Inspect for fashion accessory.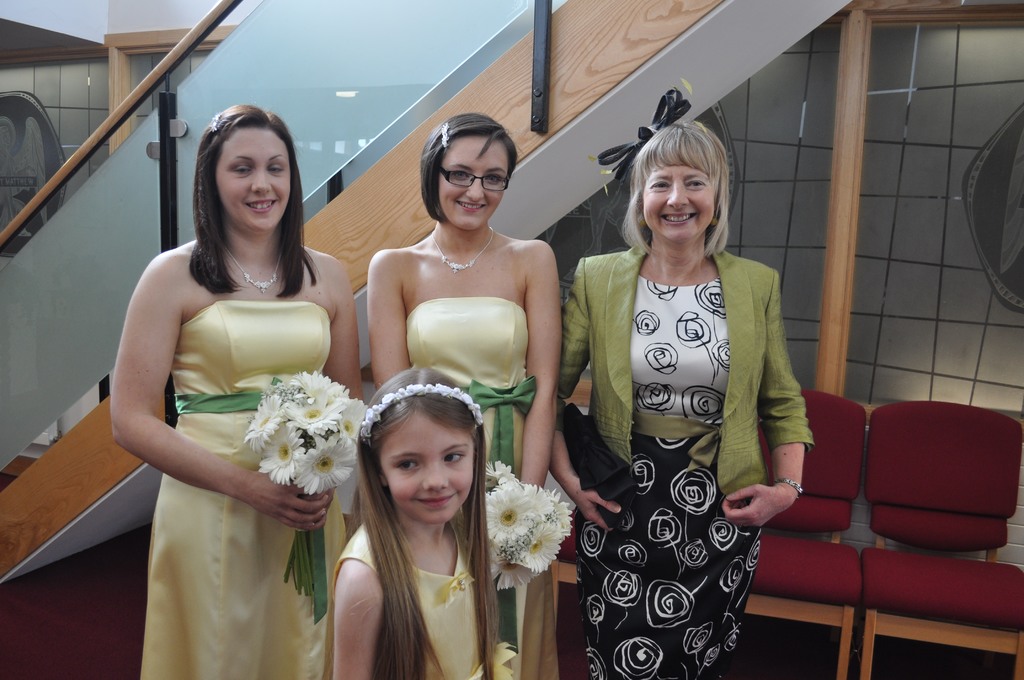
Inspection: BBox(428, 223, 497, 275).
